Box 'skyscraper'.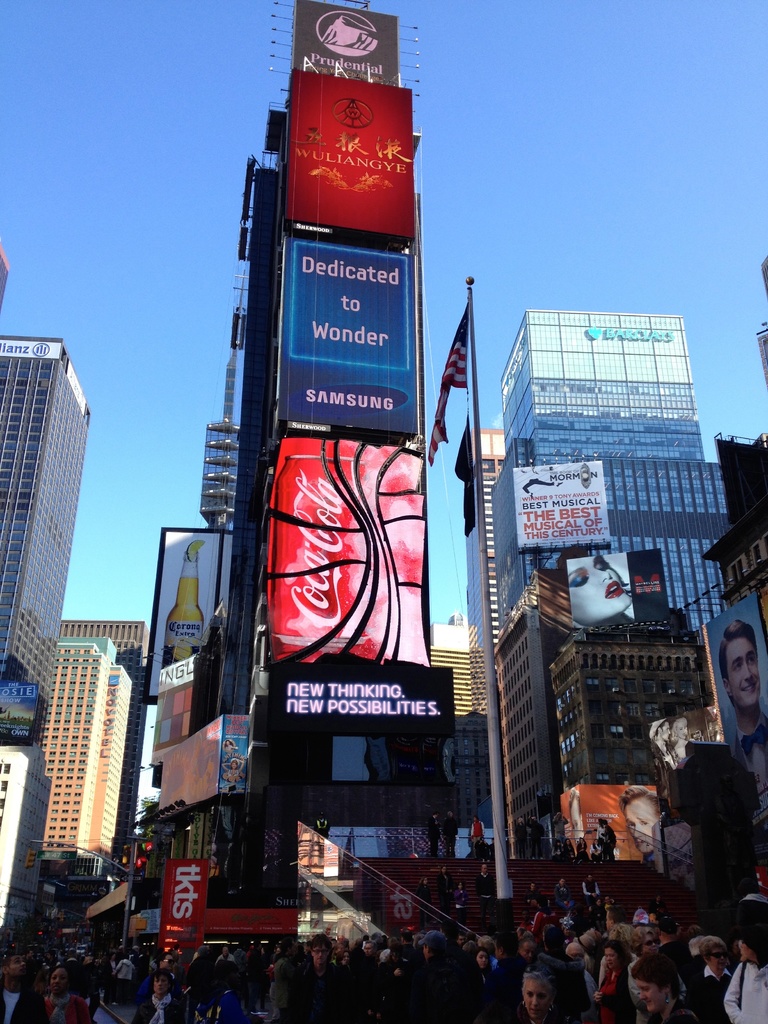
left=15, top=618, right=137, bottom=929.
